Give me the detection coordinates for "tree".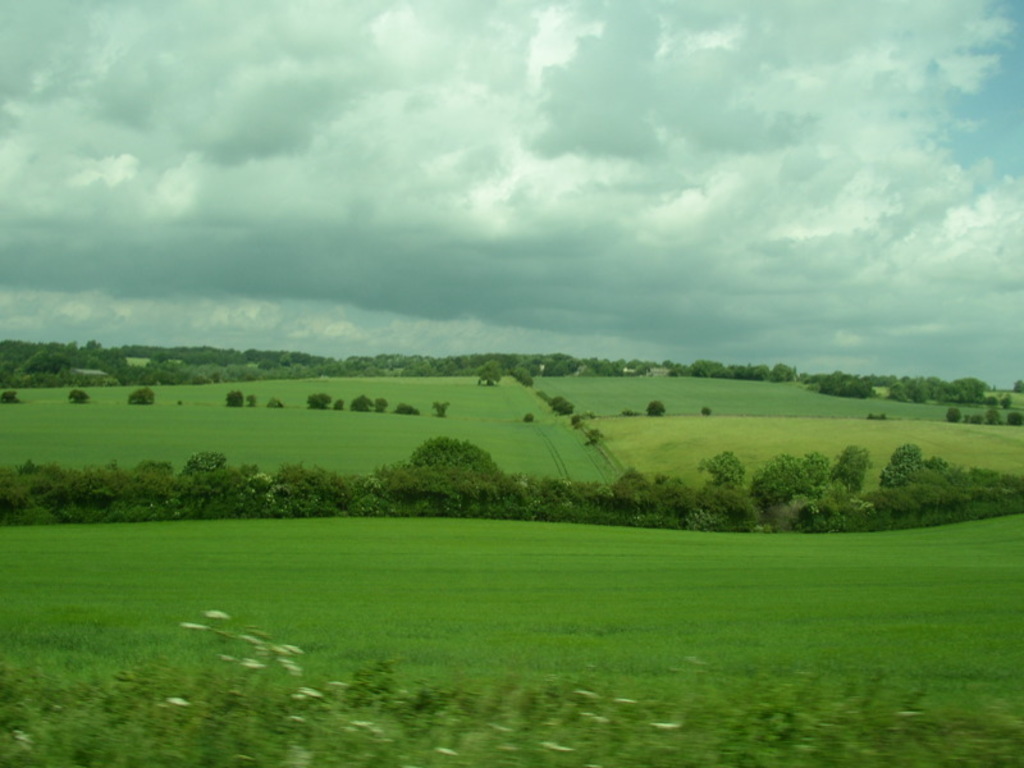
(left=0, top=389, right=15, bottom=408).
